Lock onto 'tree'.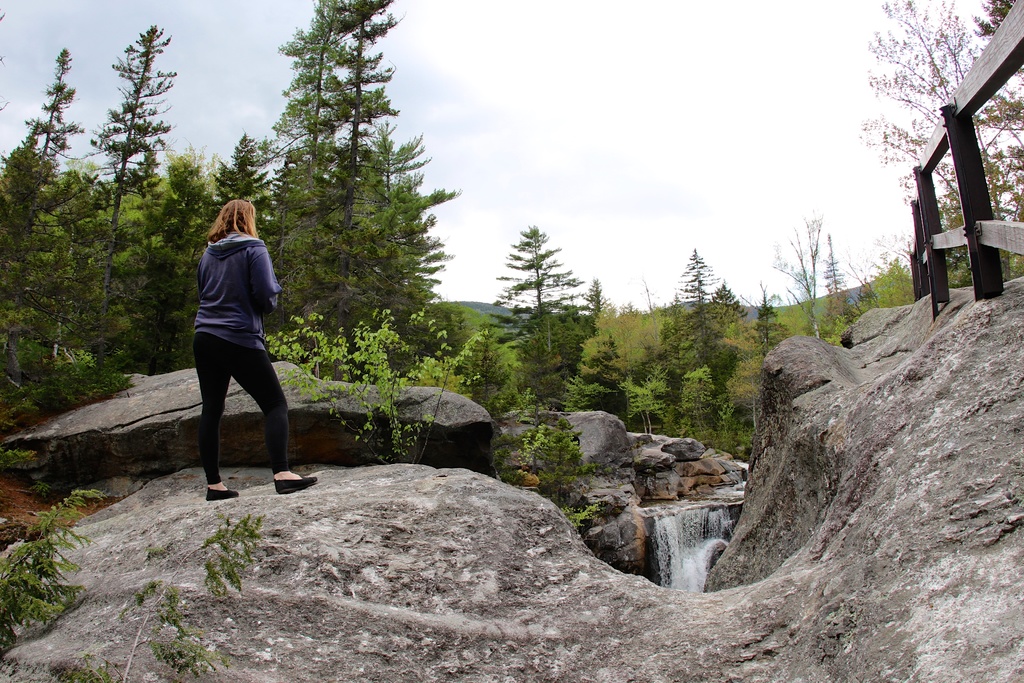
Locked: [x1=403, y1=290, x2=458, y2=390].
